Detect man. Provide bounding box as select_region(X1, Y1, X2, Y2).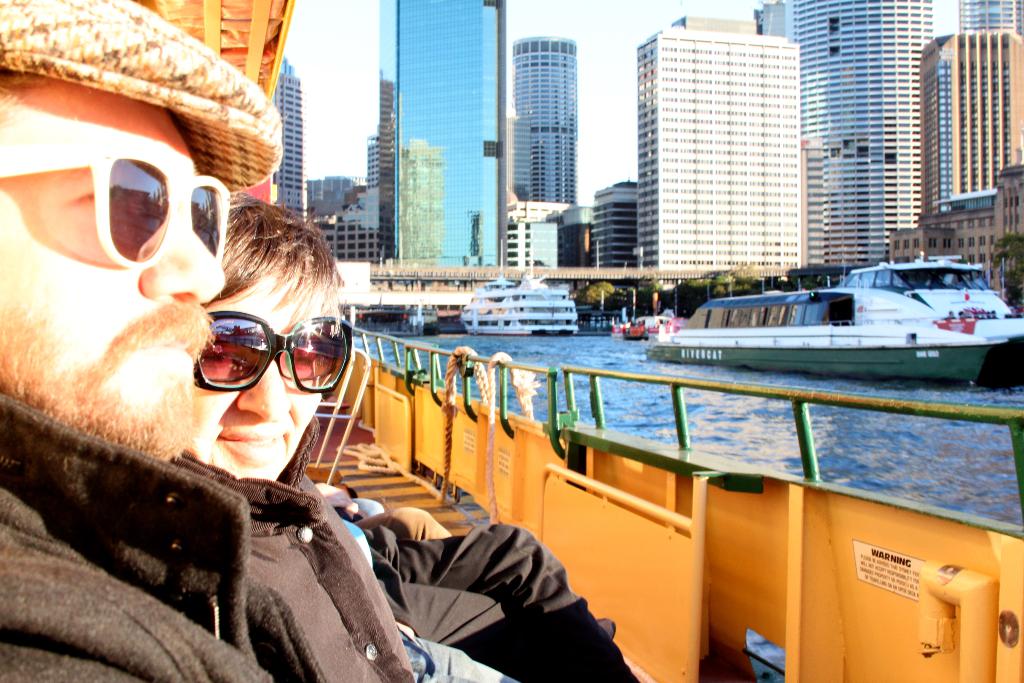
select_region(0, 0, 414, 682).
